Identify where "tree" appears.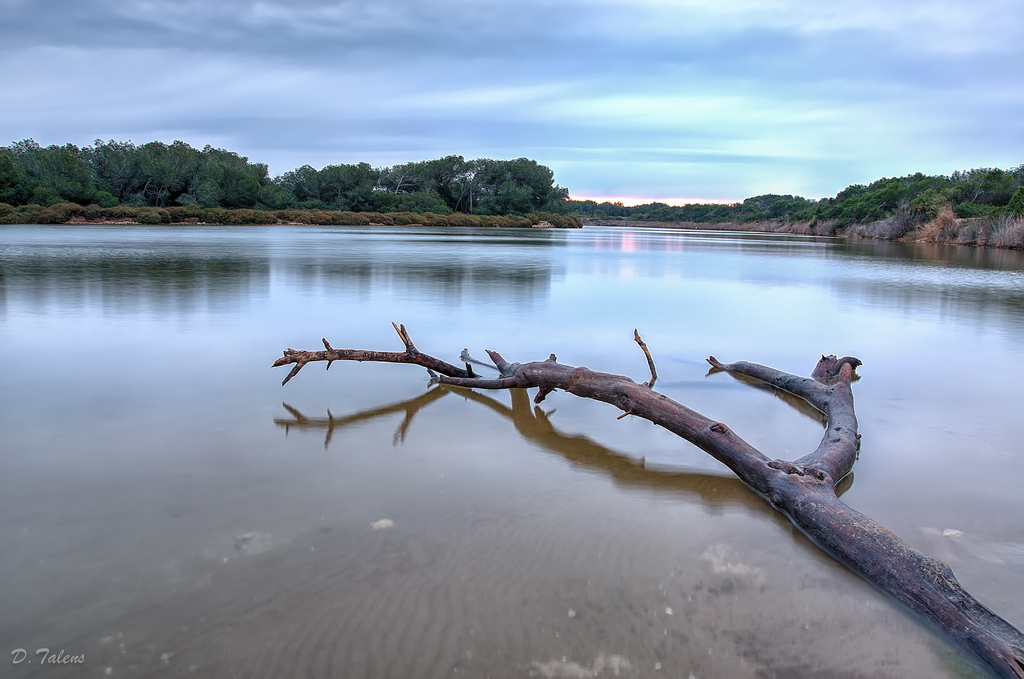
Appears at x1=122, y1=224, x2=1023, y2=635.
